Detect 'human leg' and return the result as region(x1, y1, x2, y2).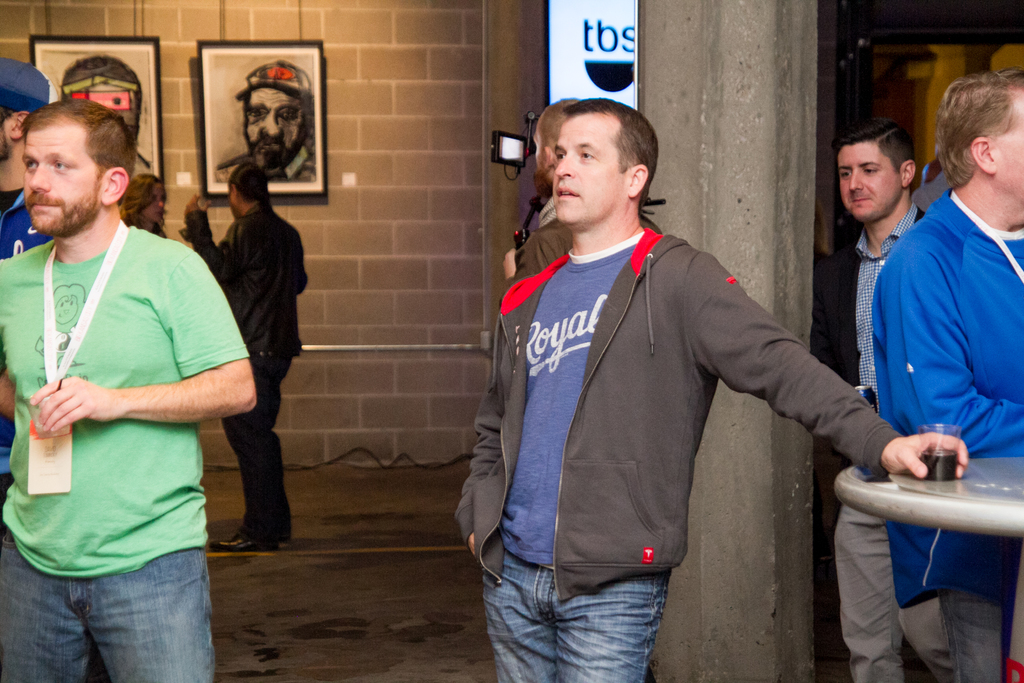
region(483, 553, 670, 678).
